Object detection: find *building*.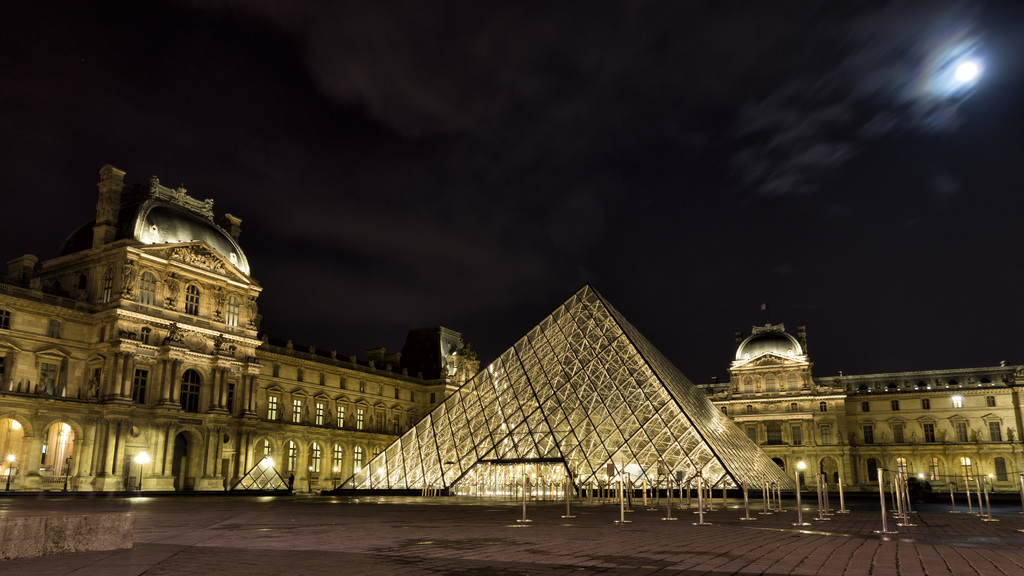
[0, 164, 1023, 502].
